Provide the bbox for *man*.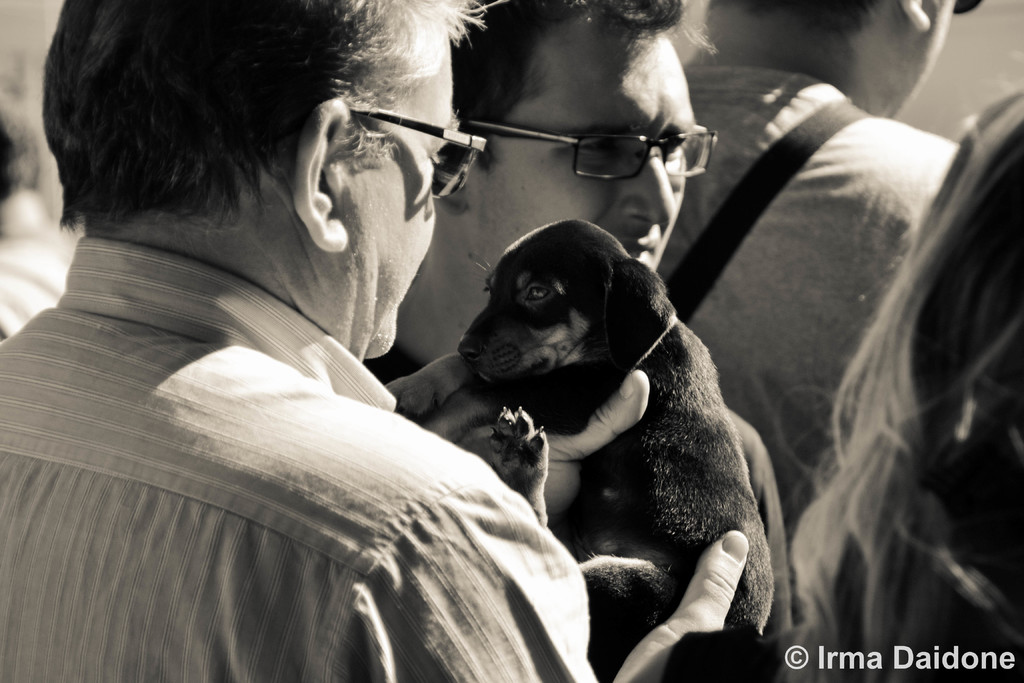
0,0,744,682.
